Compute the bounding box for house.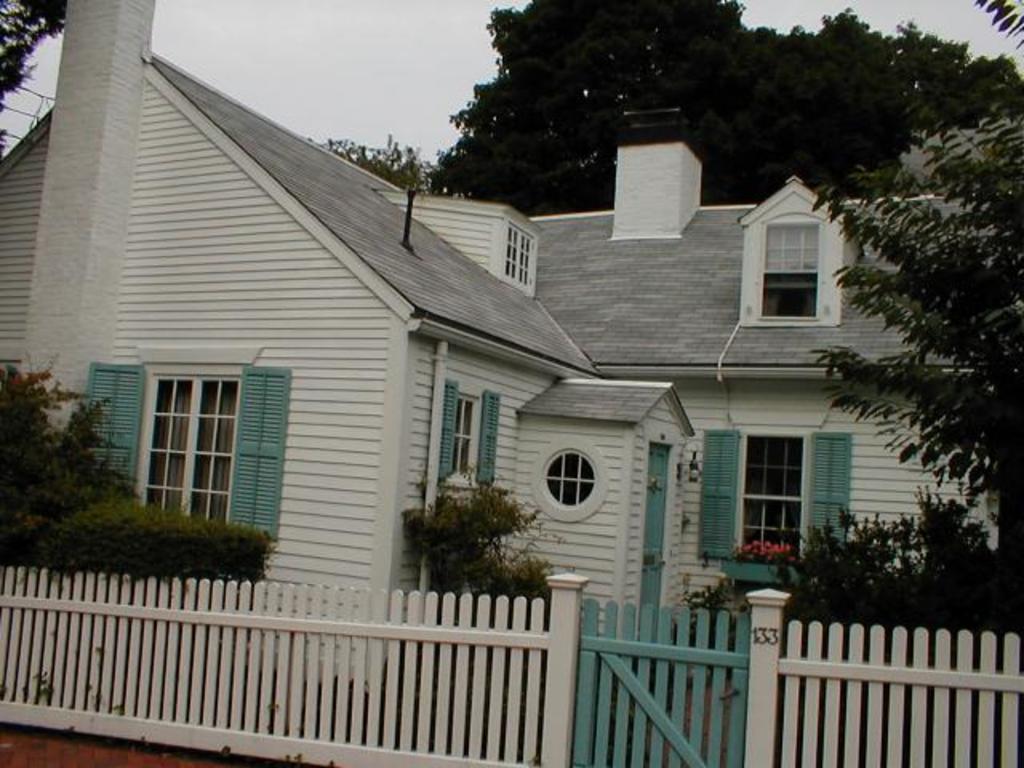
left=6, top=6, right=994, bottom=589.
